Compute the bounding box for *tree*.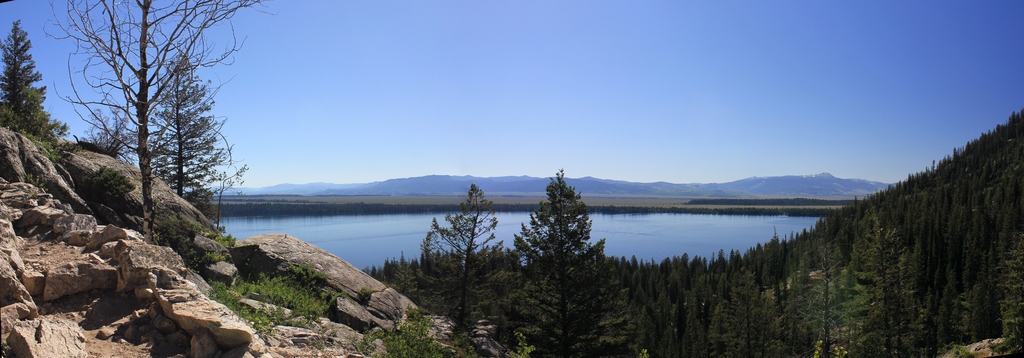
x1=0 y1=10 x2=79 y2=175.
